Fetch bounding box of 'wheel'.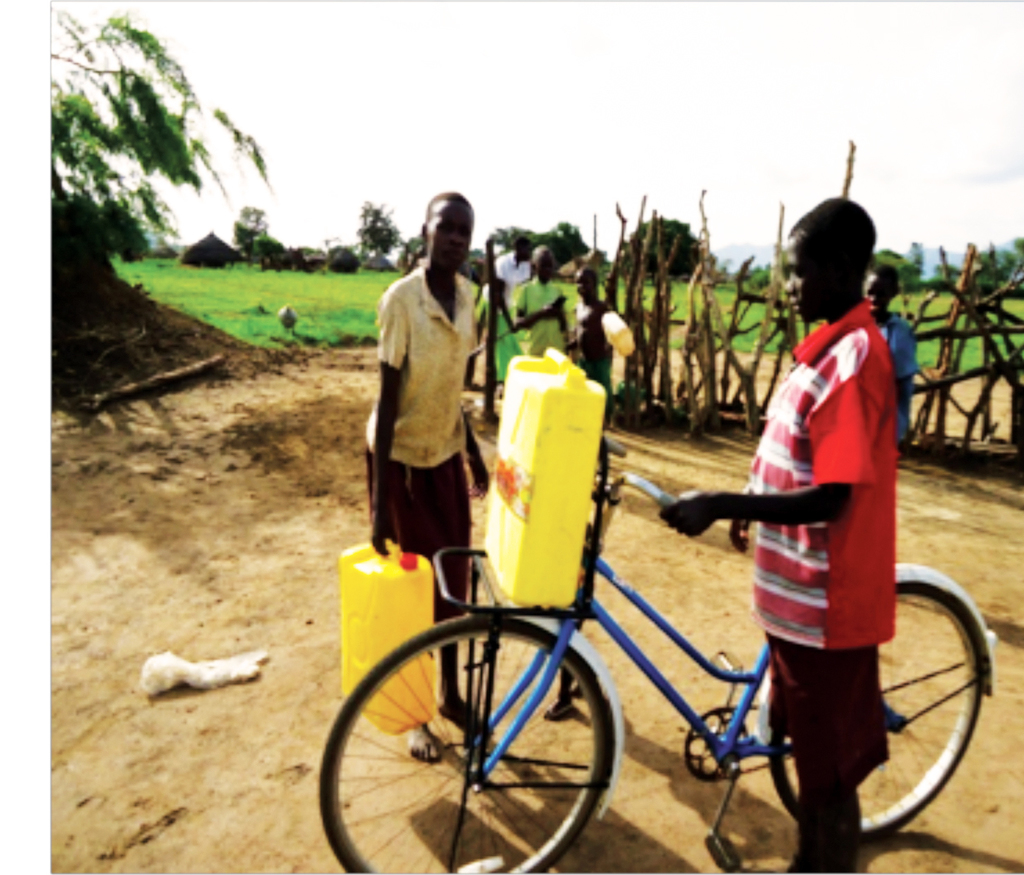
Bbox: bbox(766, 581, 987, 846).
